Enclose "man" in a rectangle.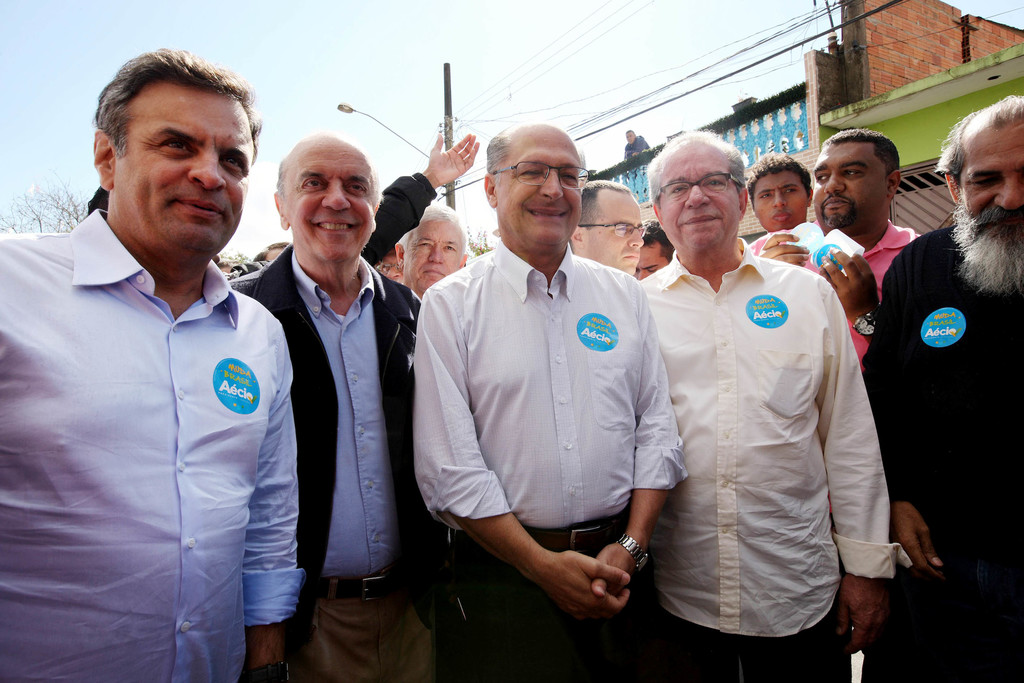
bbox=(570, 179, 647, 284).
